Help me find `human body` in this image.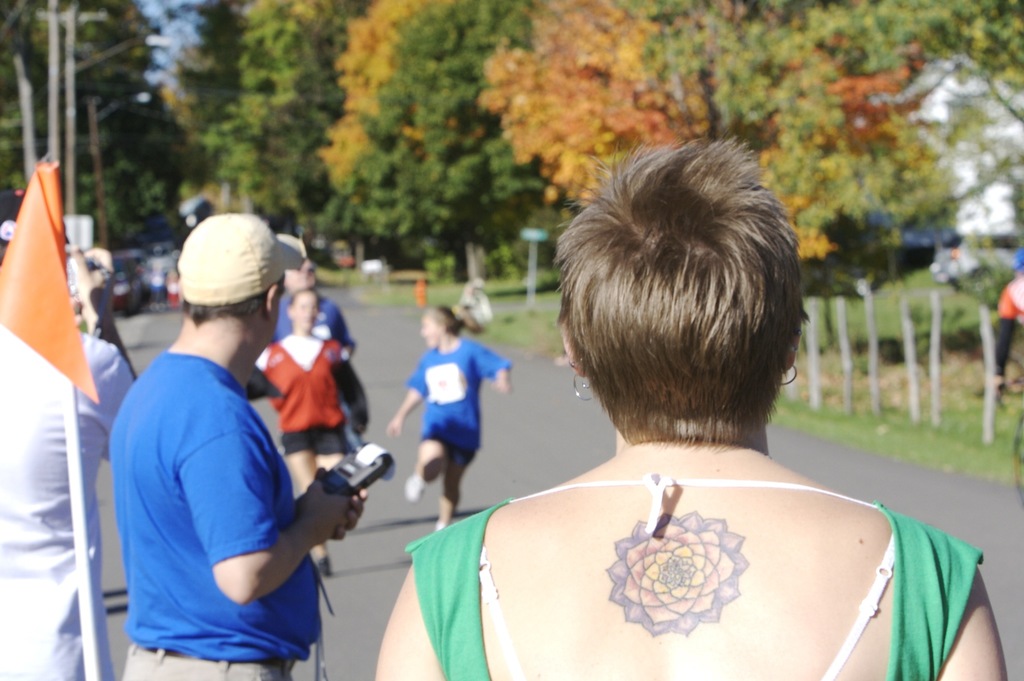
Found it: bbox=[0, 245, 141, 680].
